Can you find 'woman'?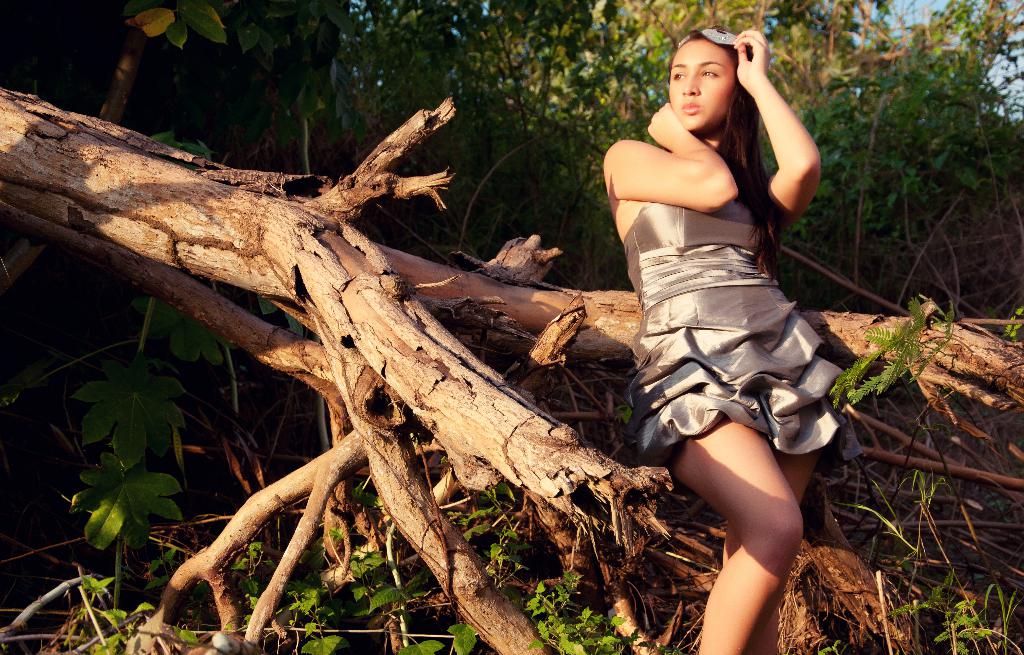
Yes, bounding box: Rect(602, 26, 851, 654).
